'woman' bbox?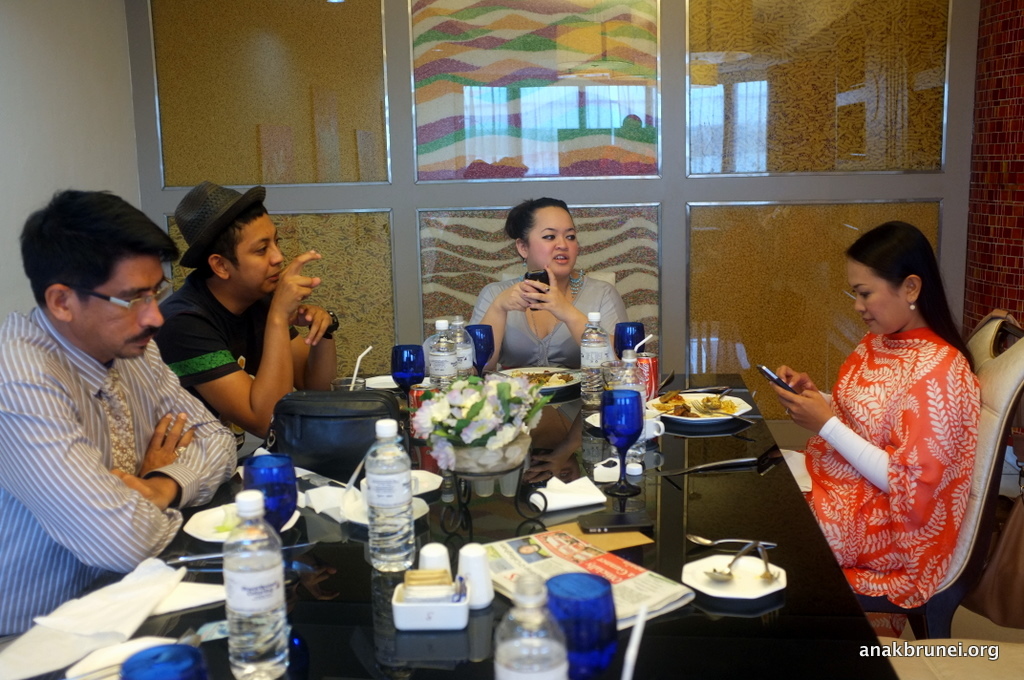
l=766, t=219, r=983, b=611
